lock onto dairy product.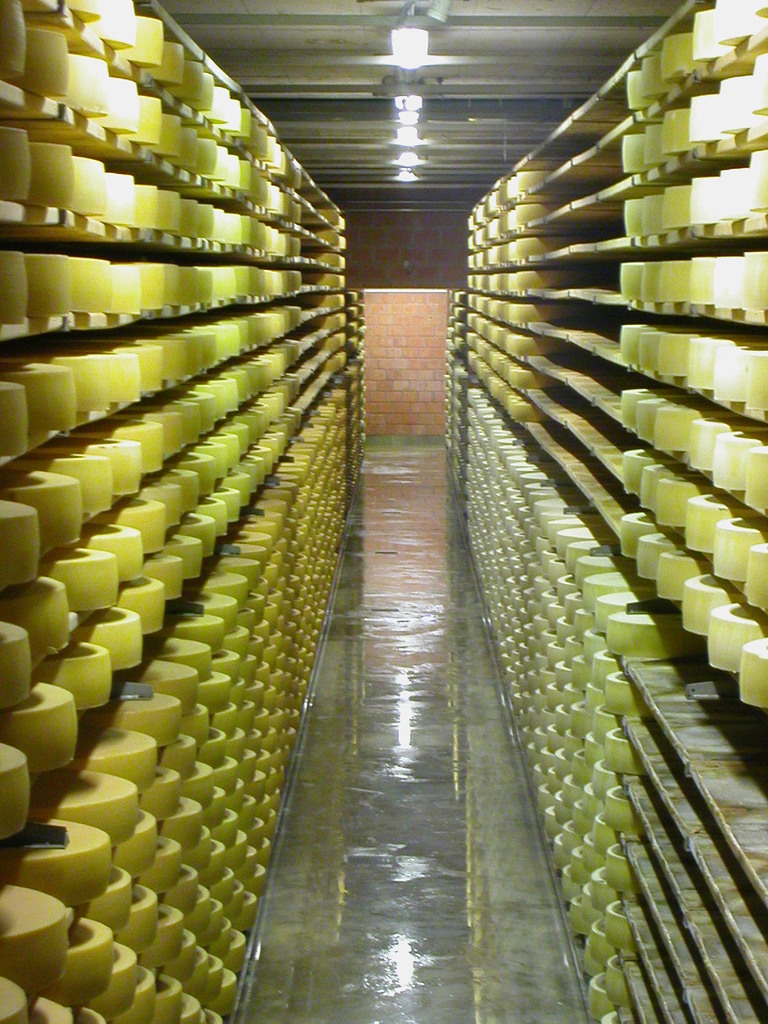
Locked: select_region(112, 435, 140, 510).
